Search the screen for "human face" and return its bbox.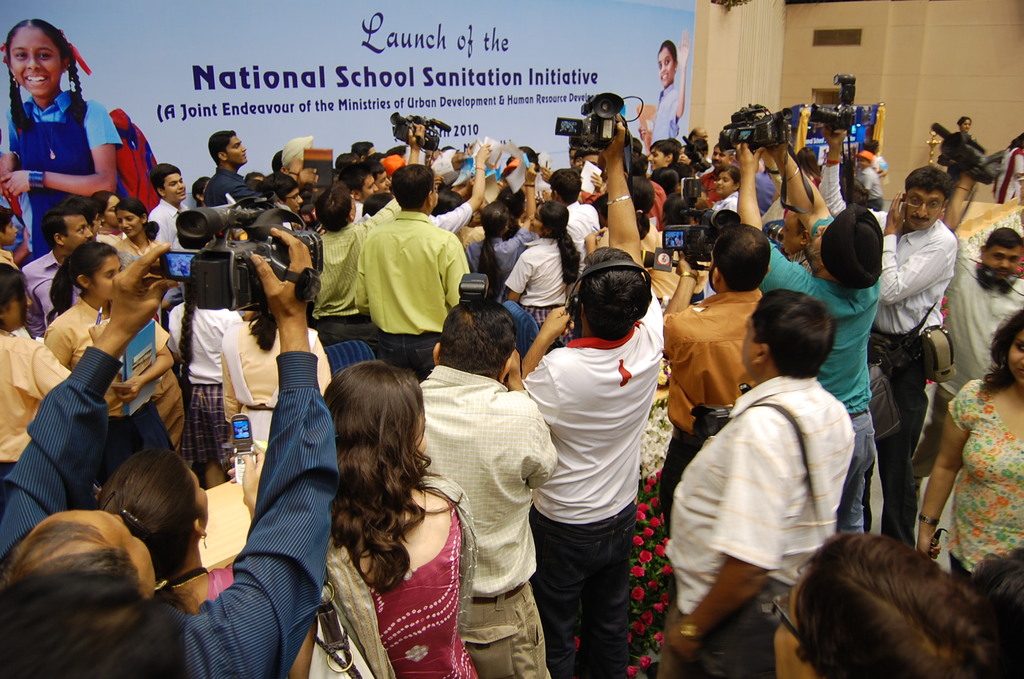
Found: region(527, 213, 544, 233).
